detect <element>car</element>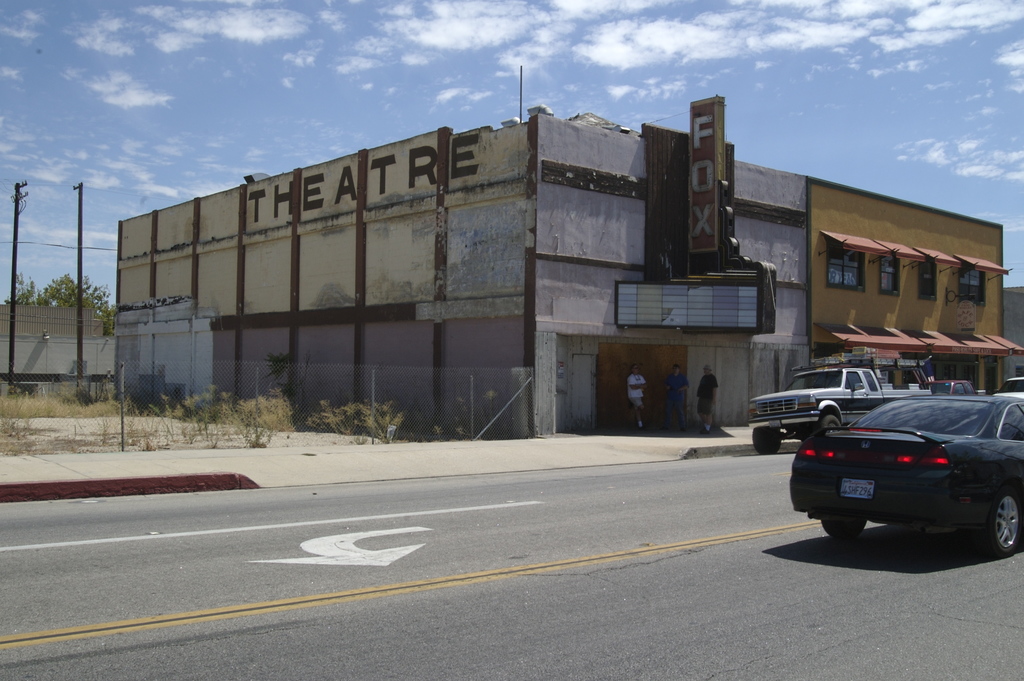
[x1=918, y1=381, x2=976, y2=397]
